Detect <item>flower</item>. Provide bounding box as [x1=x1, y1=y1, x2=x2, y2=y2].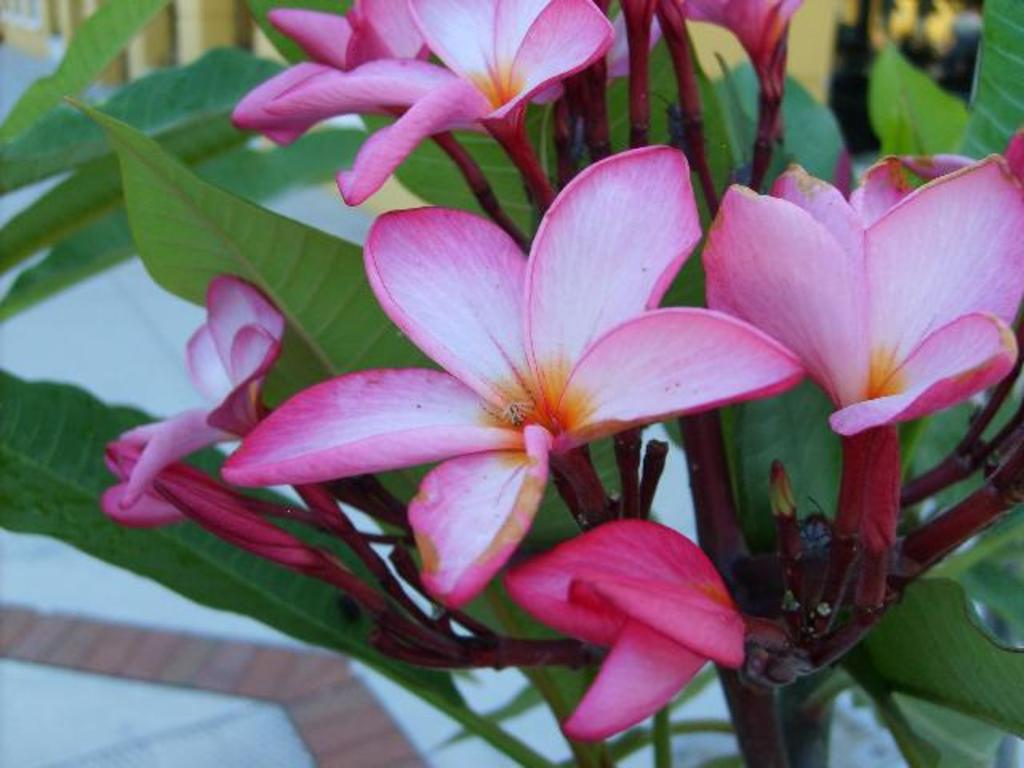
[x1=237, y1=0, x2=427, y2=138].
